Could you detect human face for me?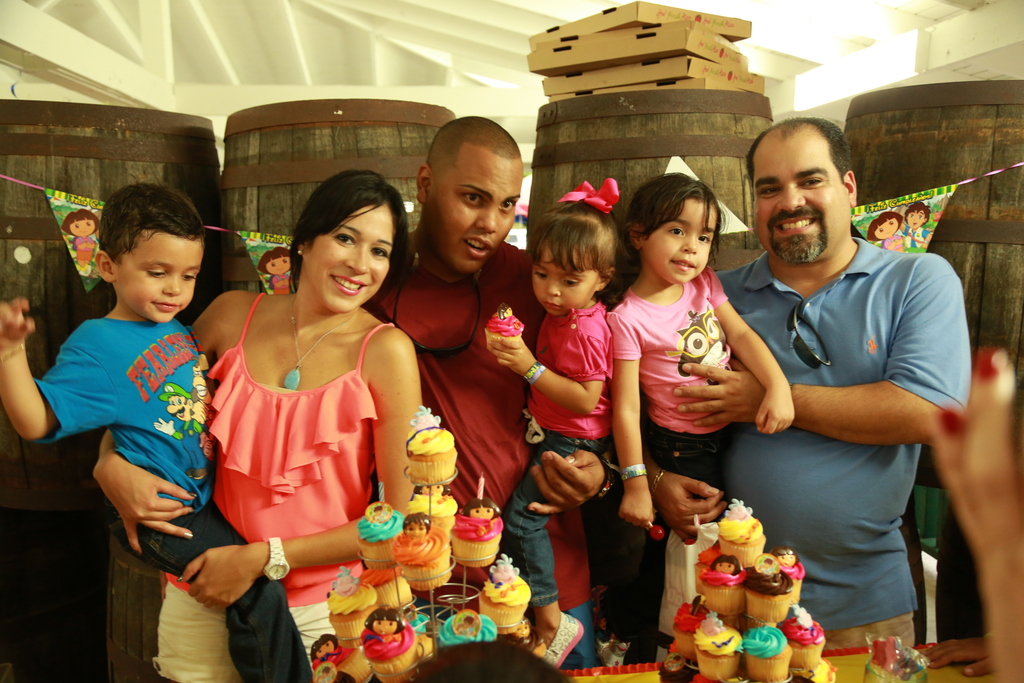
Detection result: [906, 213, 921, 229].
